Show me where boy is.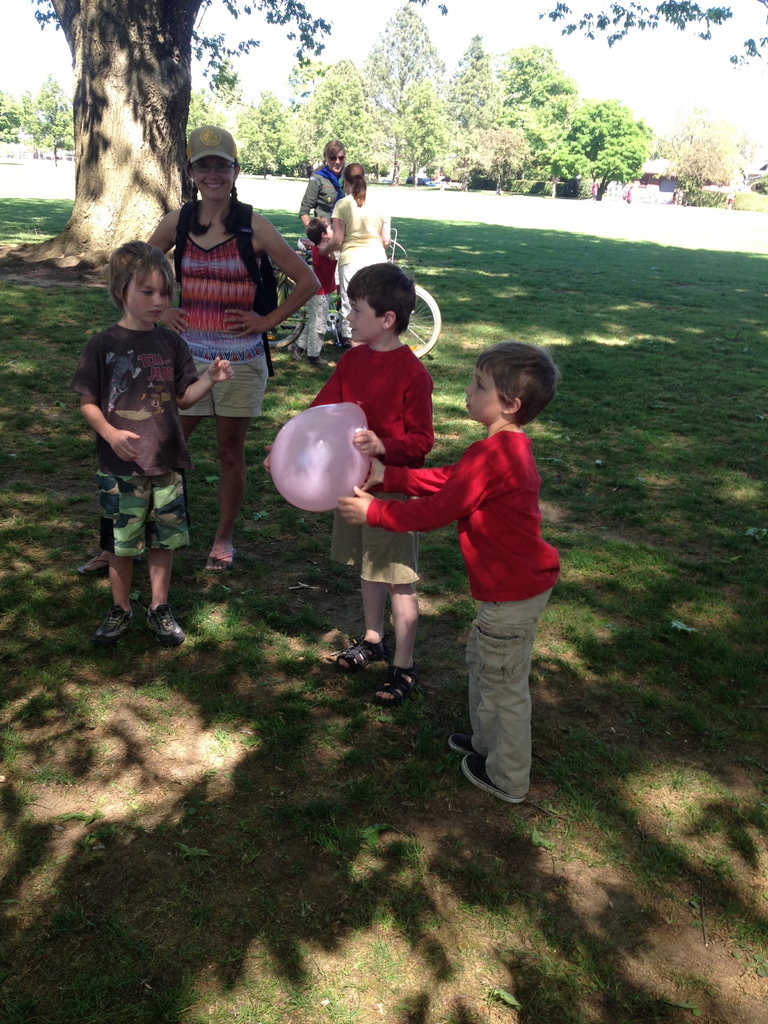
boy is at select_region(264, 258, 442, 711).
